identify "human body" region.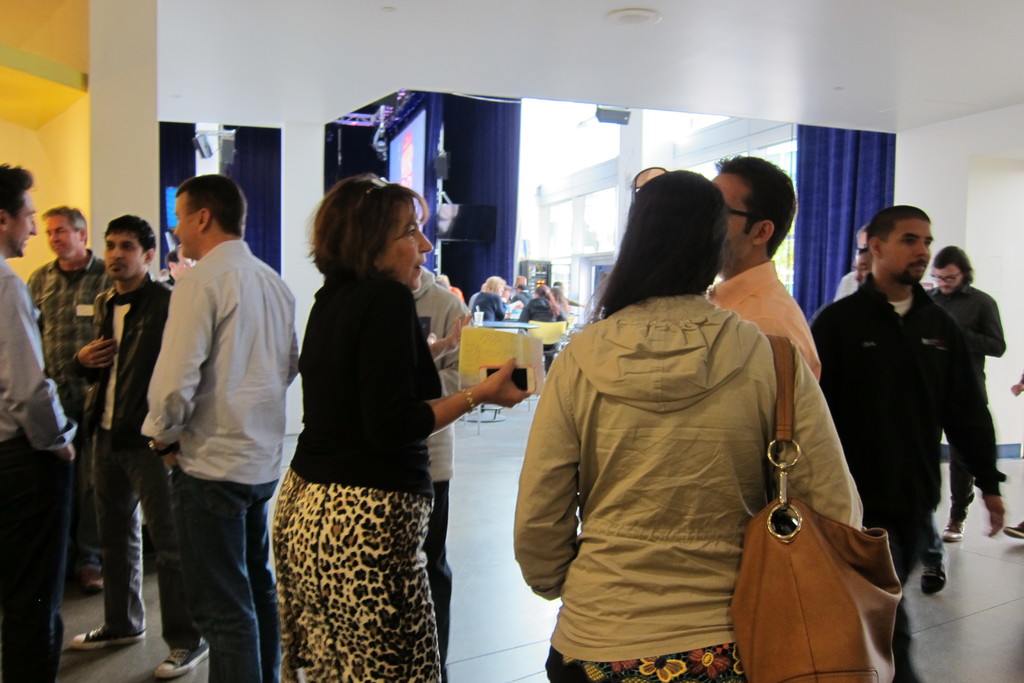
Region: bbox(0, 252, 80, 682).
